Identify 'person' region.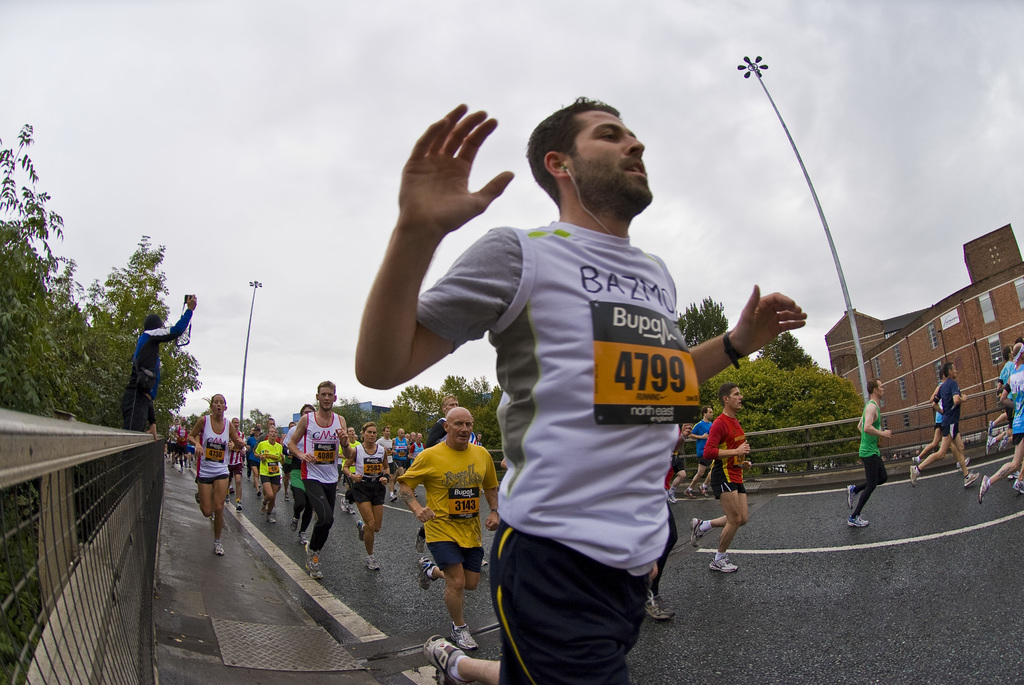
Region: [left=192, top=389, right=242, bottom=556].
